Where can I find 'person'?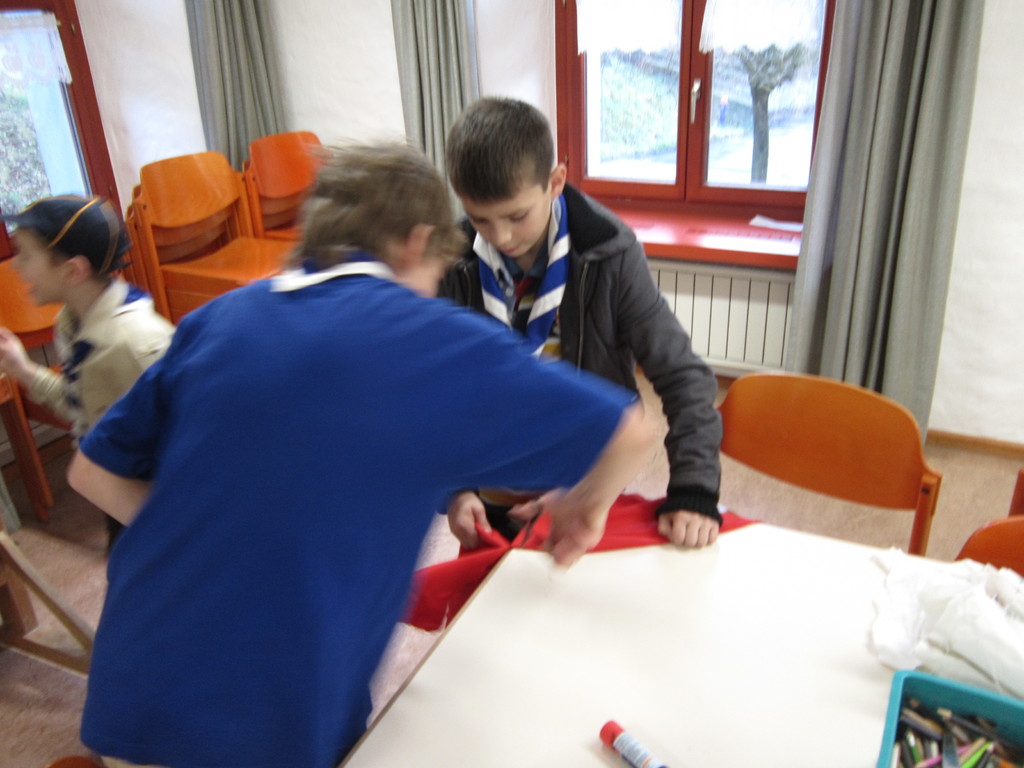
You can find it at bbox=[62, 143, 655, 767].
